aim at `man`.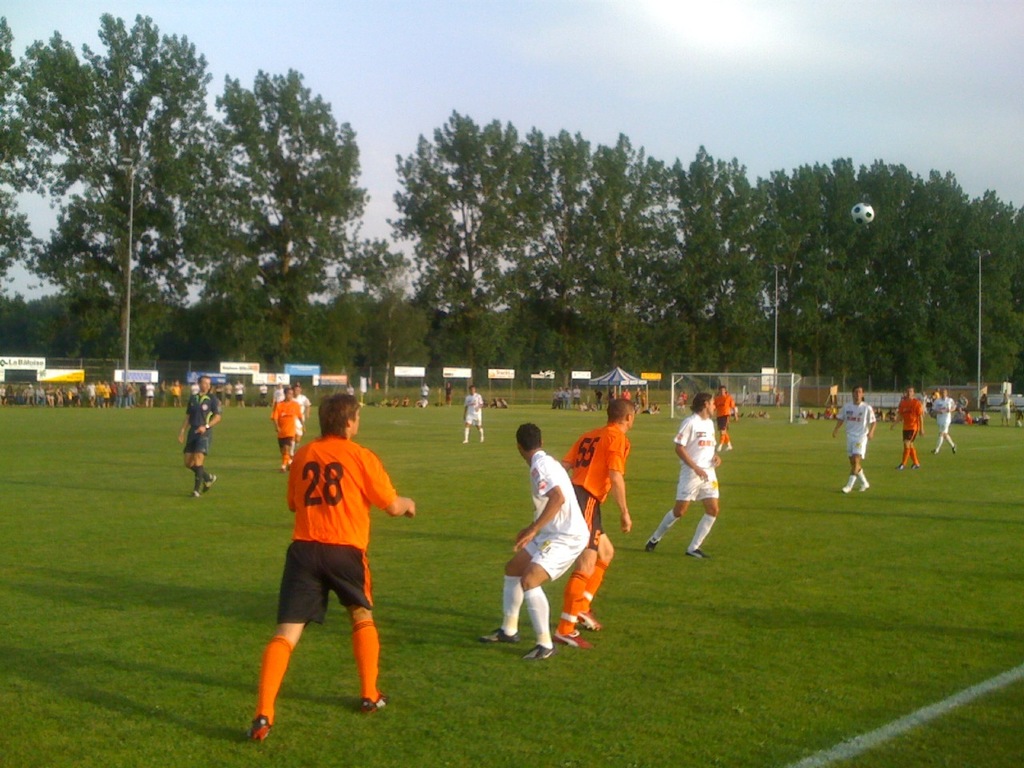
Aimed at BBox(551, 399, 637, 650).
